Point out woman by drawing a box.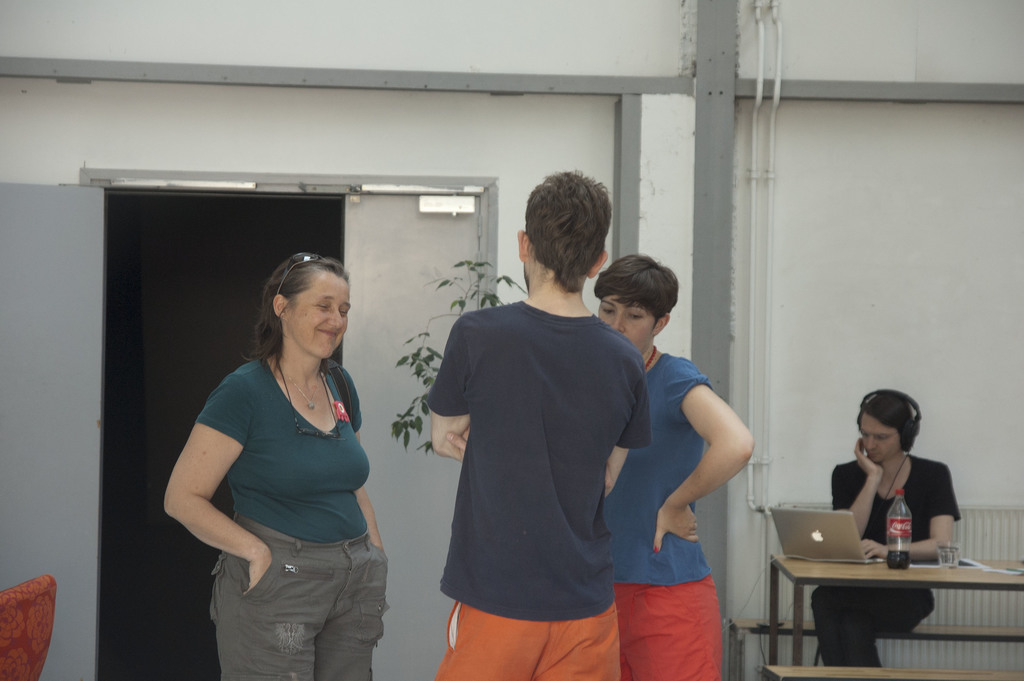
Rect(171, 251, 391, 644).
